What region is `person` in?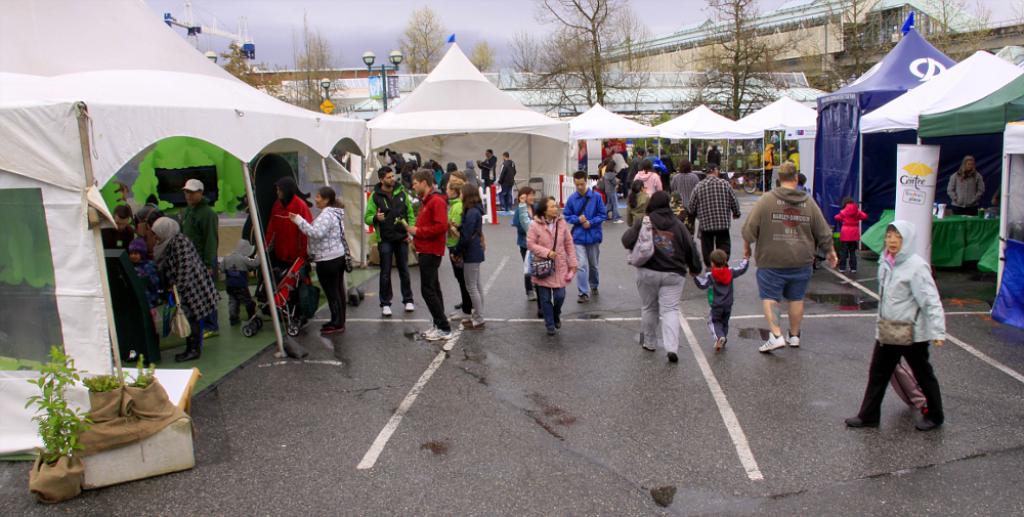
box(147, 219, 220, 358).
